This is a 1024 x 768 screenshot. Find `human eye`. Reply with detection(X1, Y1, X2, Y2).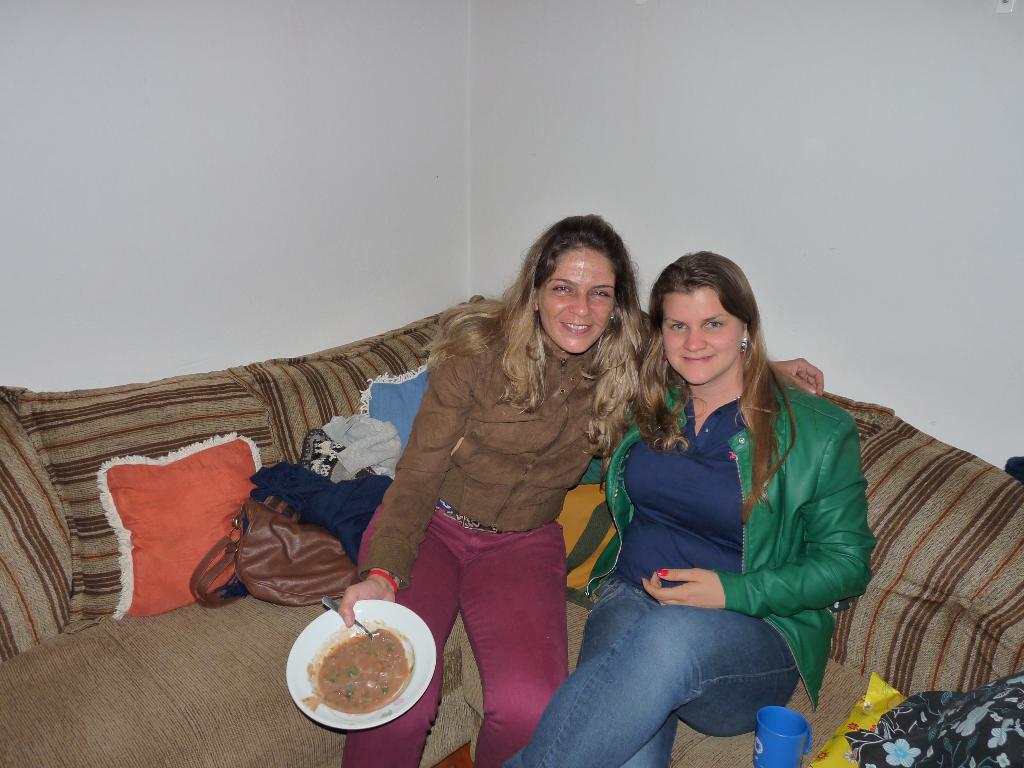
detection(705, 317, 732, 330).
